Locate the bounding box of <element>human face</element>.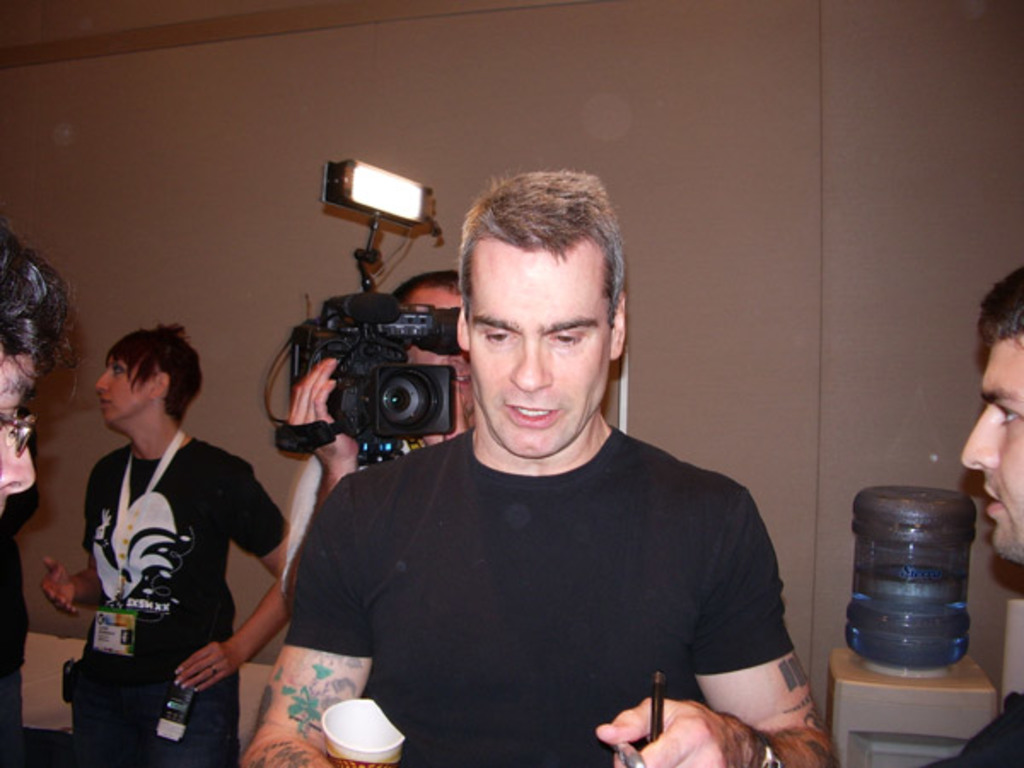
Bounding box: Rect(0, 353, 38, 493).
